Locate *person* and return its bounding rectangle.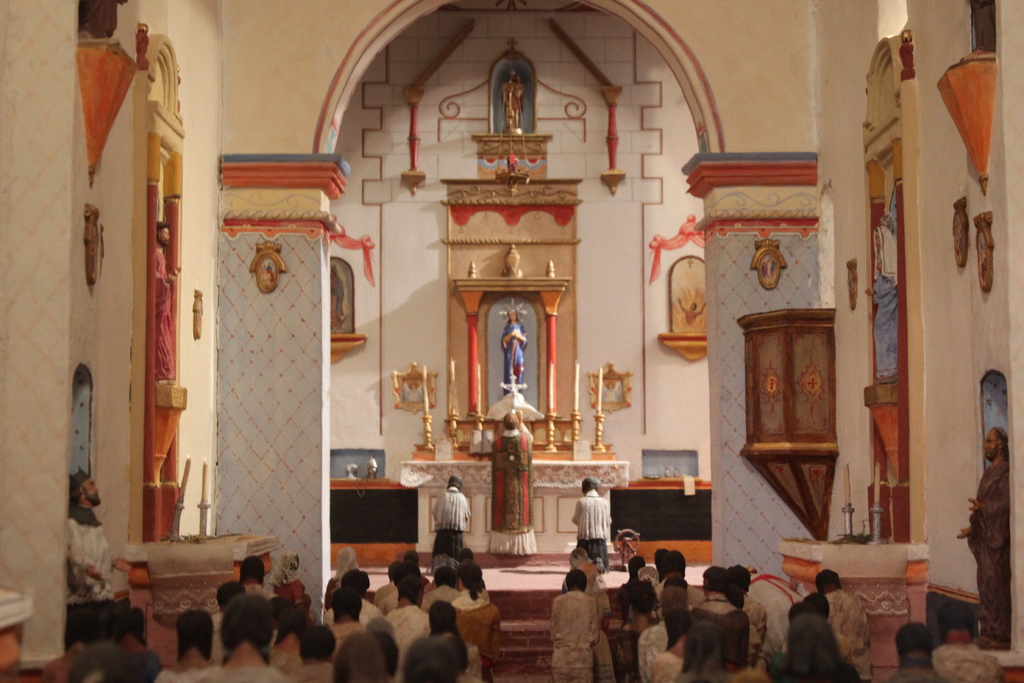
[x1=404, y1=383, x2=426, y2=404].
